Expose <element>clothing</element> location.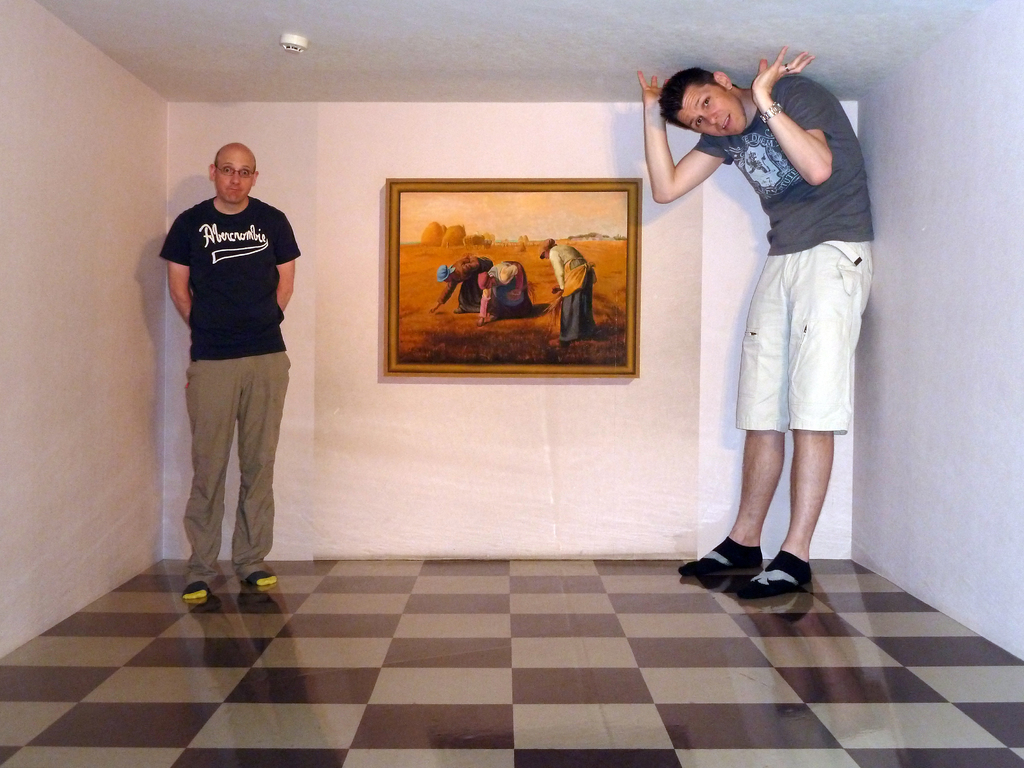
Exposed at select_region(693, 74, 876, 438).
